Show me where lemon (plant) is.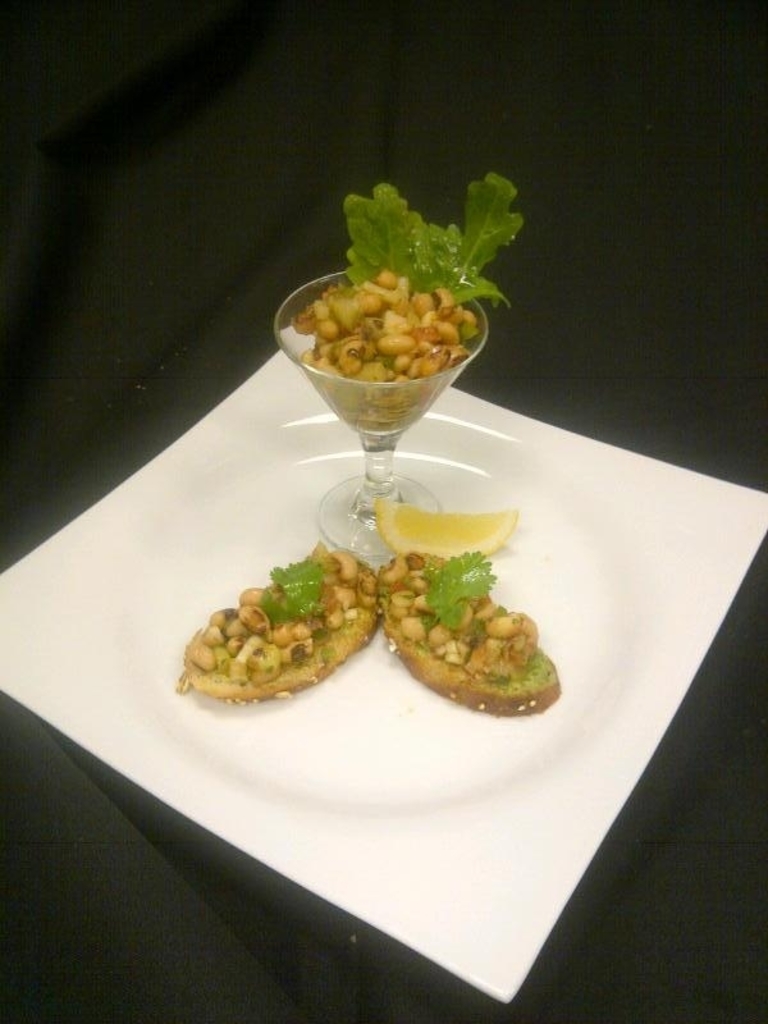
lemon (plant) is at [x1=372, y1=500, x2=527, y2=557].
